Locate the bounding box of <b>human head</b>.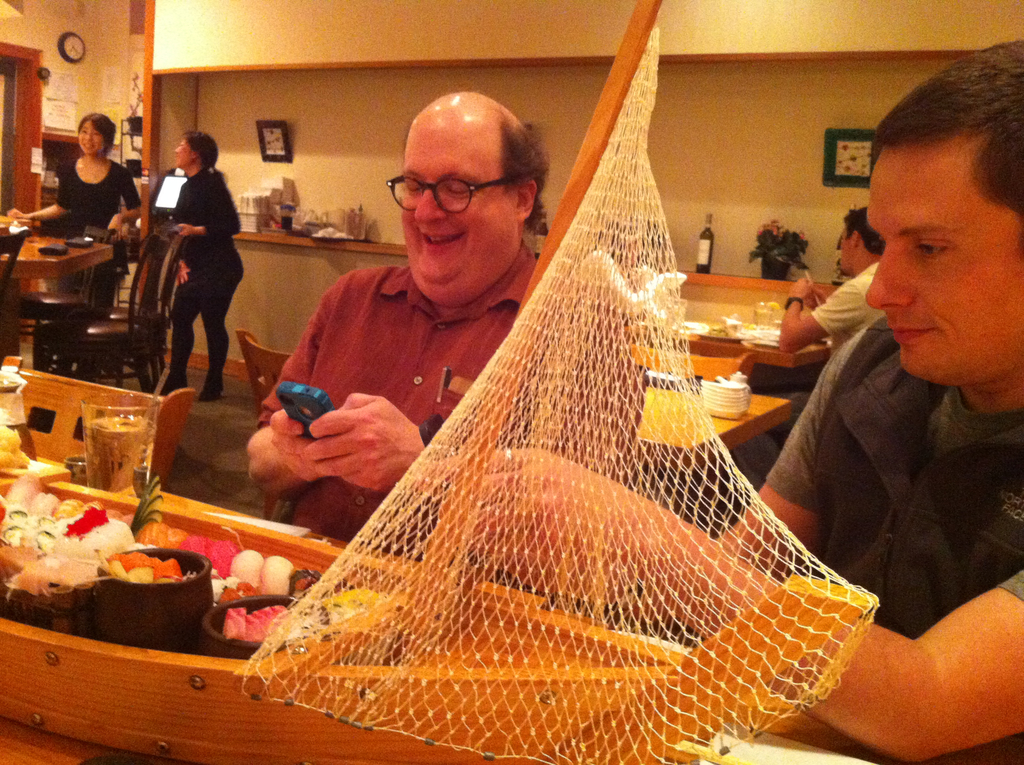
Bounding box: x1=840 y1=207 x2=884 y2=275.
